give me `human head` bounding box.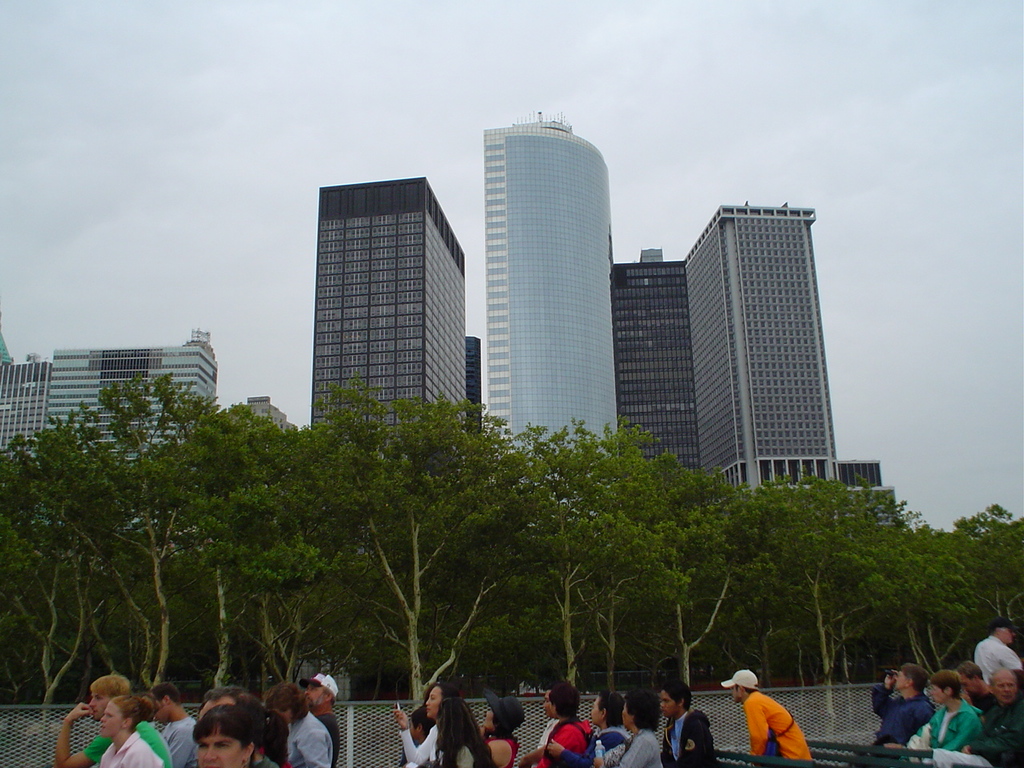
select_region(992, 618, 1023, 644).
